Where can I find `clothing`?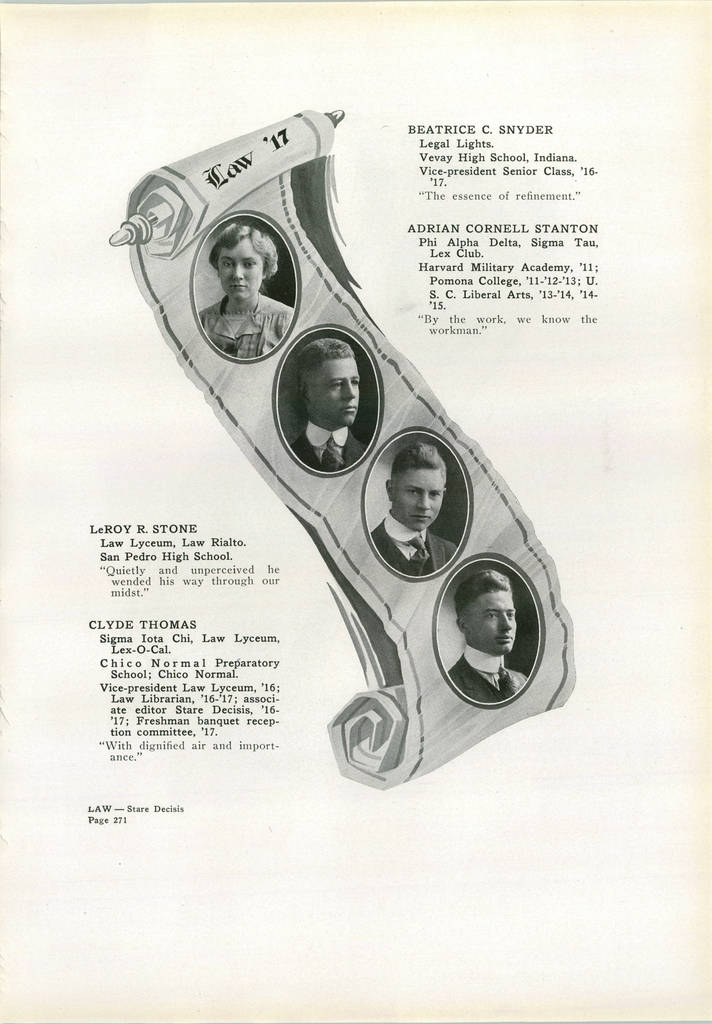
You can find it at <box>194,290,292,360</box>.
